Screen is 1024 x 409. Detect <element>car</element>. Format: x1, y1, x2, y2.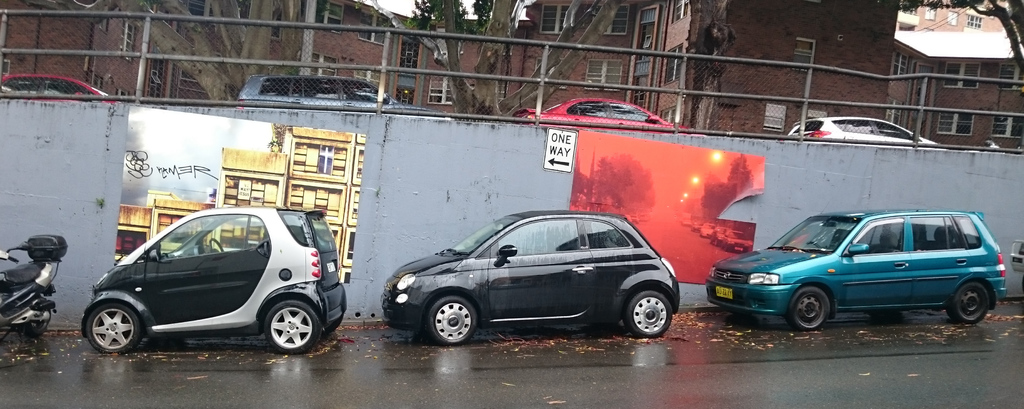
237, 78, 426, 110.
